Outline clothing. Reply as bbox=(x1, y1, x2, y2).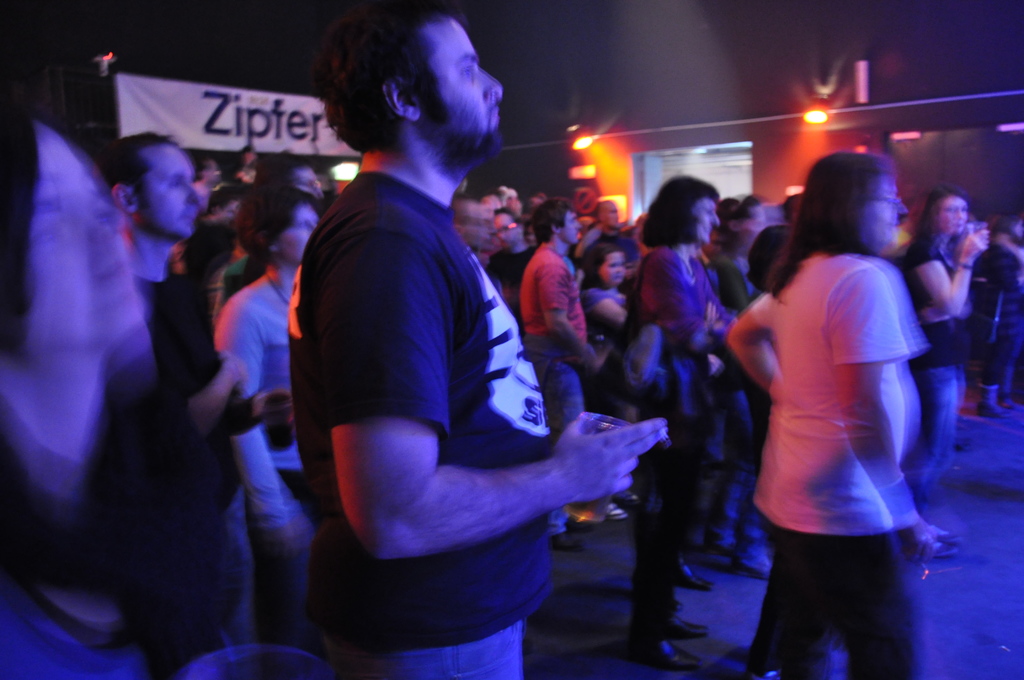
bbox=(312, 165, 560, 641).
